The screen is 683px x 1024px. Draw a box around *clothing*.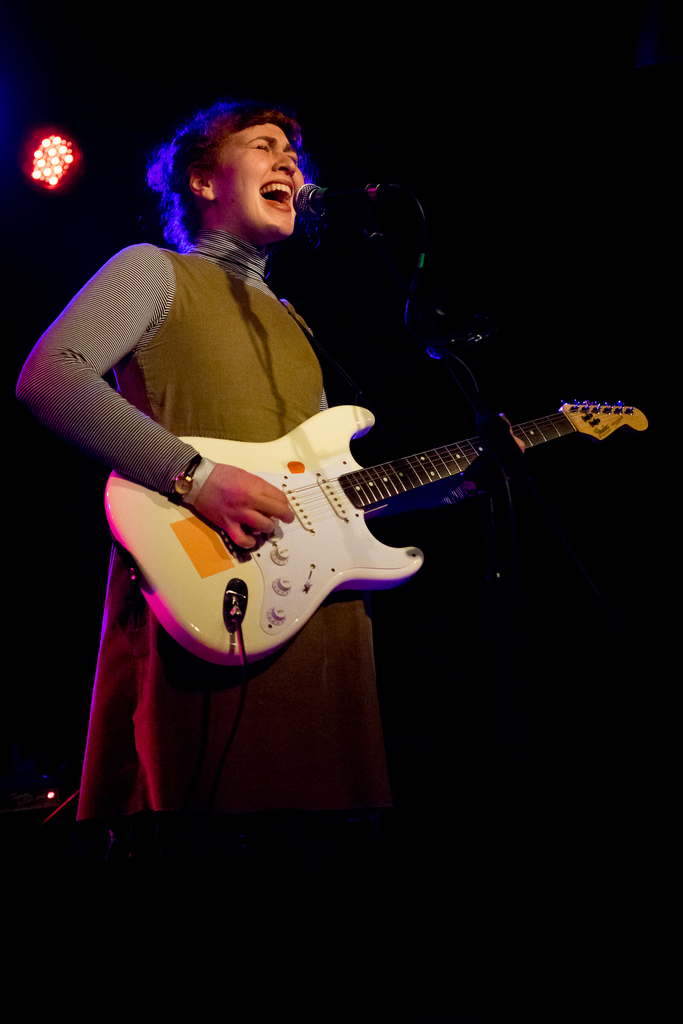
31, 239, 424, 879.
